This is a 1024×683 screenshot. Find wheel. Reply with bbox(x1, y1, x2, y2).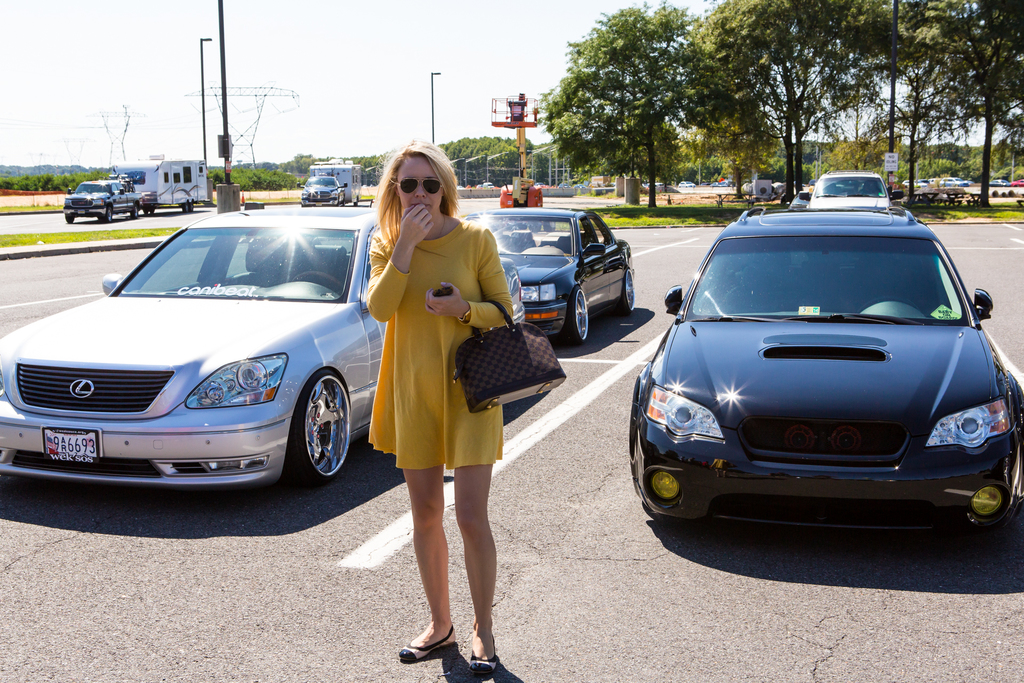
bbox(624, 272, 634, 315).
